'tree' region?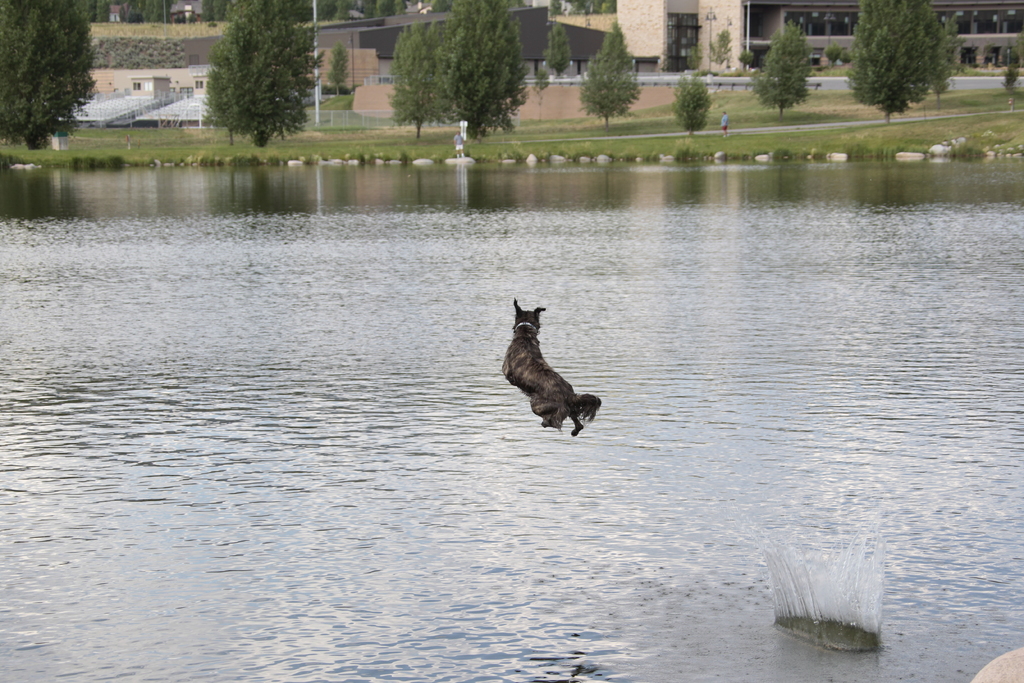
(left=577, top=19, right=636, bottom=131)
